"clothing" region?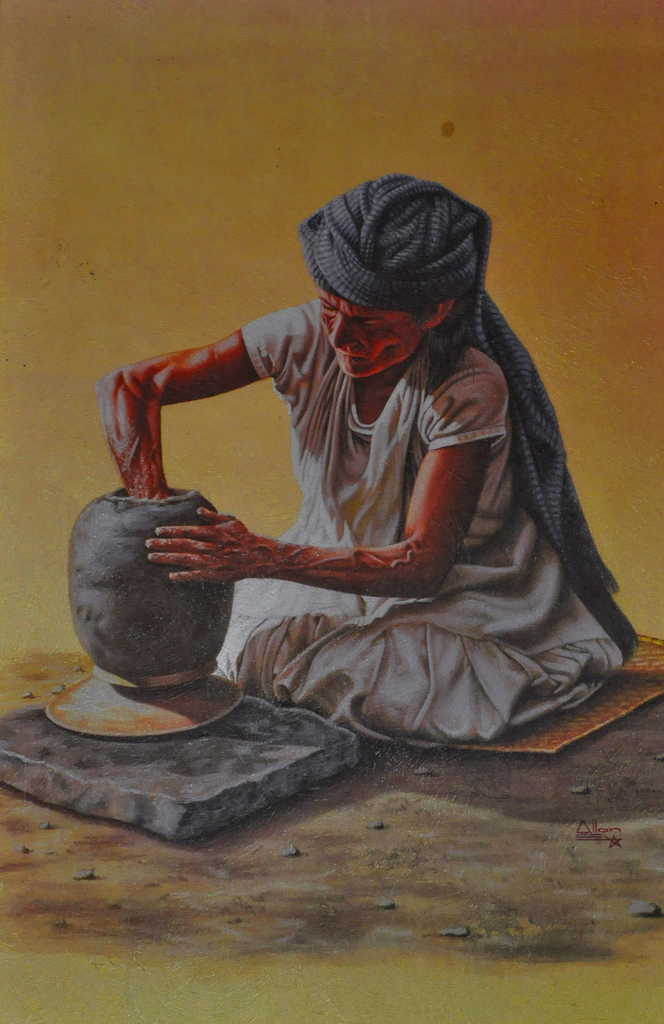
bbox=(210, 302, 631, 745)
